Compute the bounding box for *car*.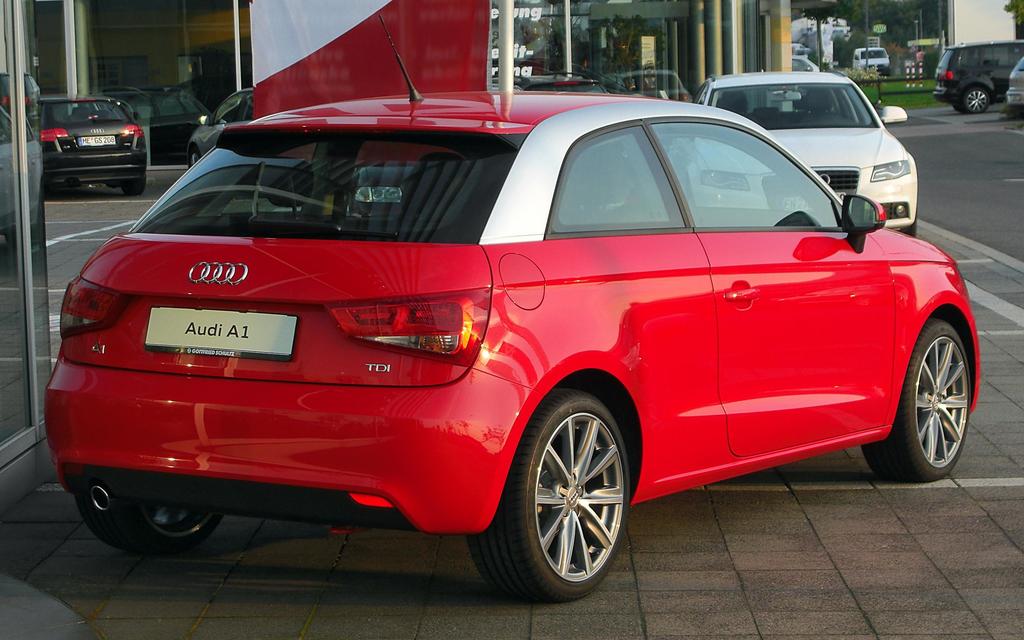
935/42/1023/111.
